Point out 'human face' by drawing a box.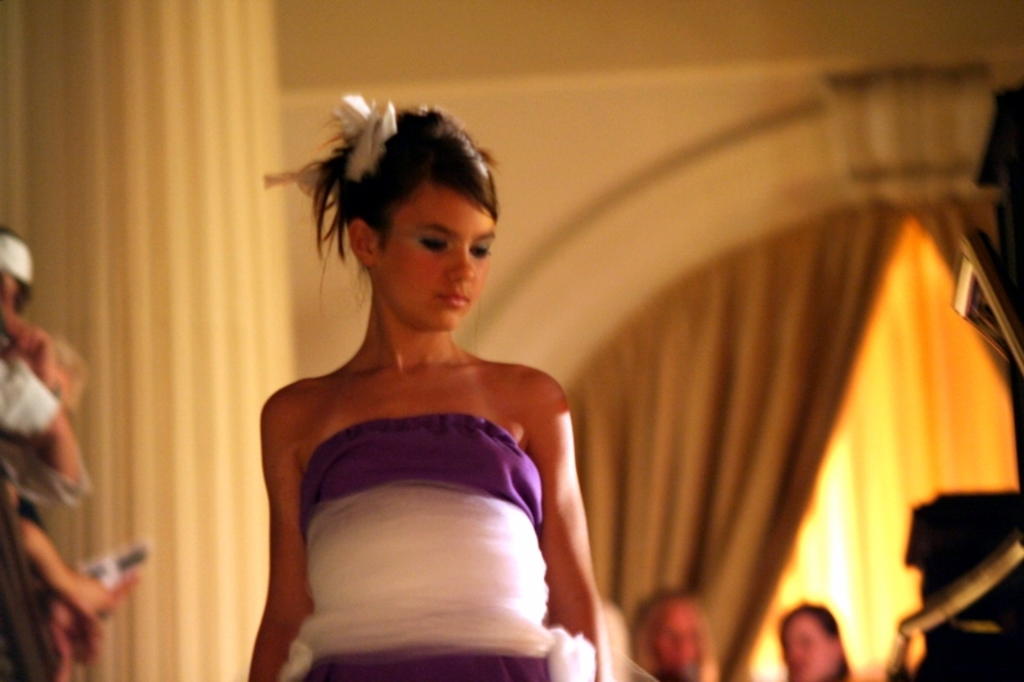
pyautogui.locateOnScreen(381, 189, 495, 324).
